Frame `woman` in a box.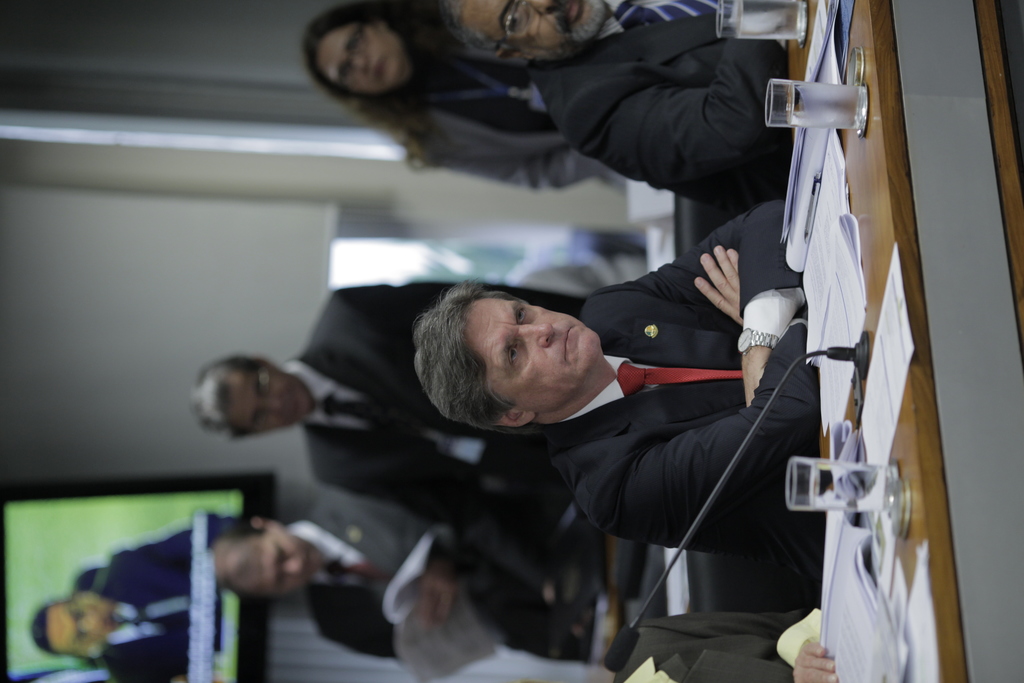
303:0:628:190.
